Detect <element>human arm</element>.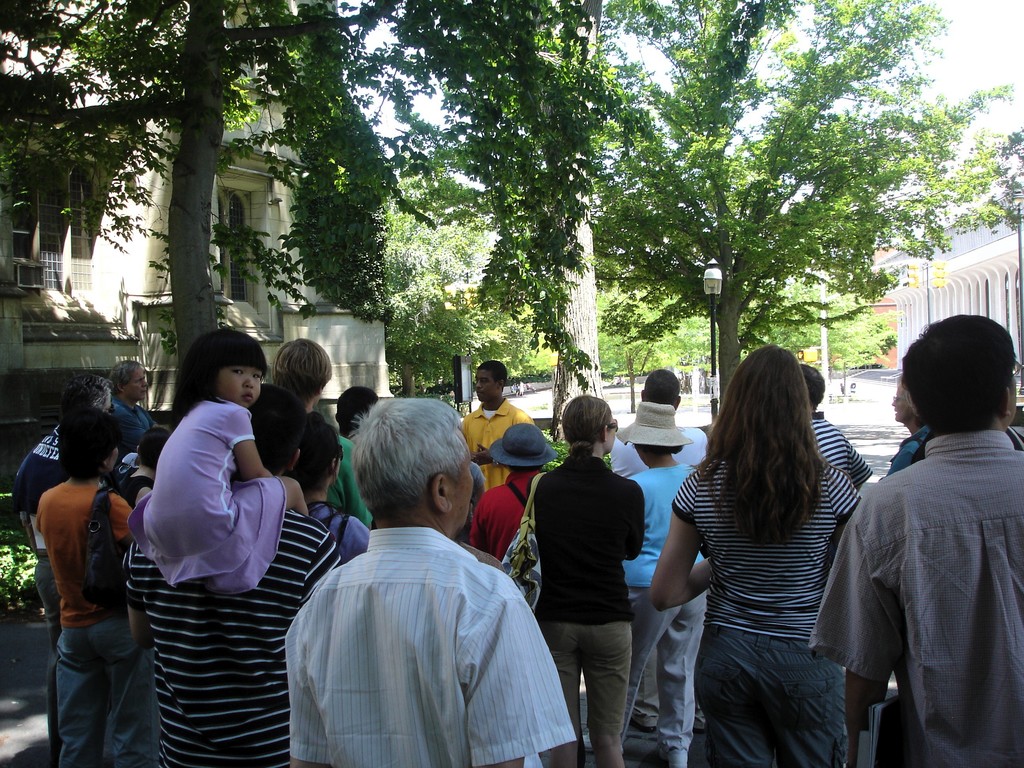
Detected at (618,484,648,564).
